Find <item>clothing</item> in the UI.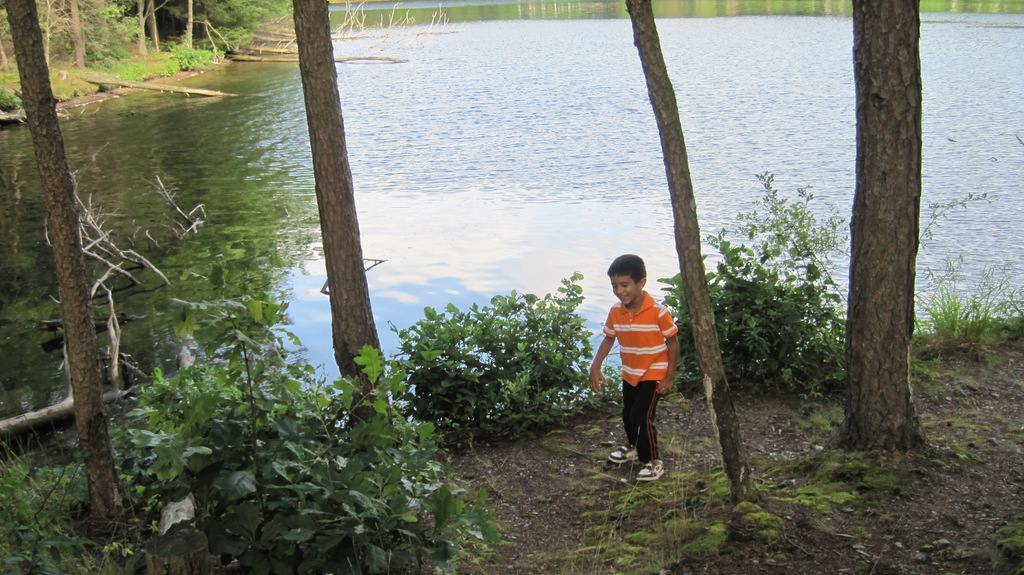
UI element at 585 276 675 440.
